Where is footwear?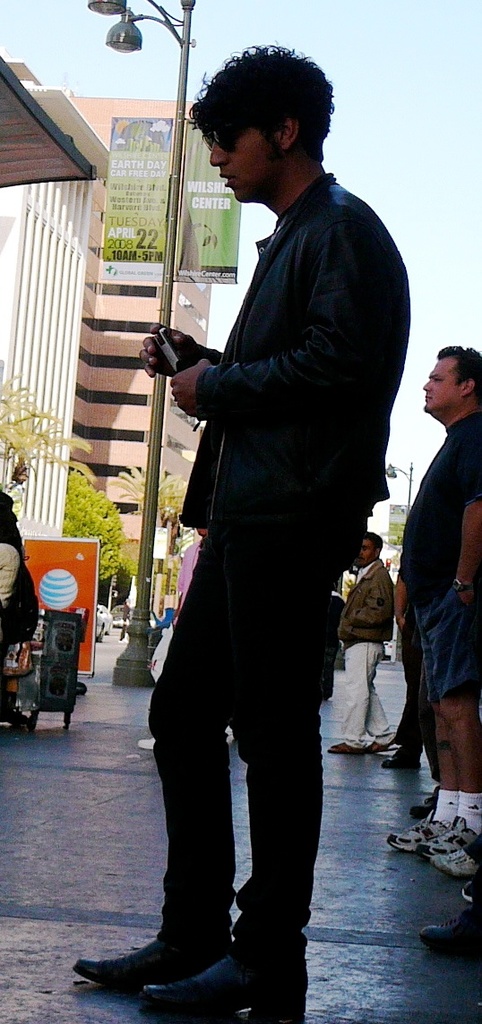
<bbox>325, 738, 362, 757</bbox>.
